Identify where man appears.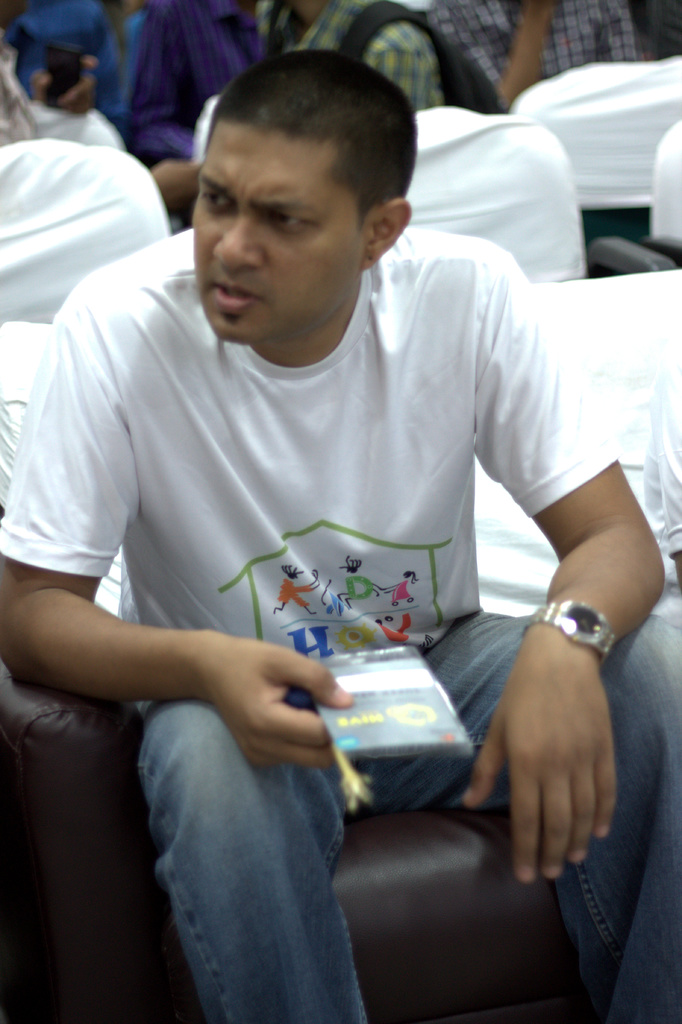
Appears at x1=0, y1=50, x2=681, y2=1023.
